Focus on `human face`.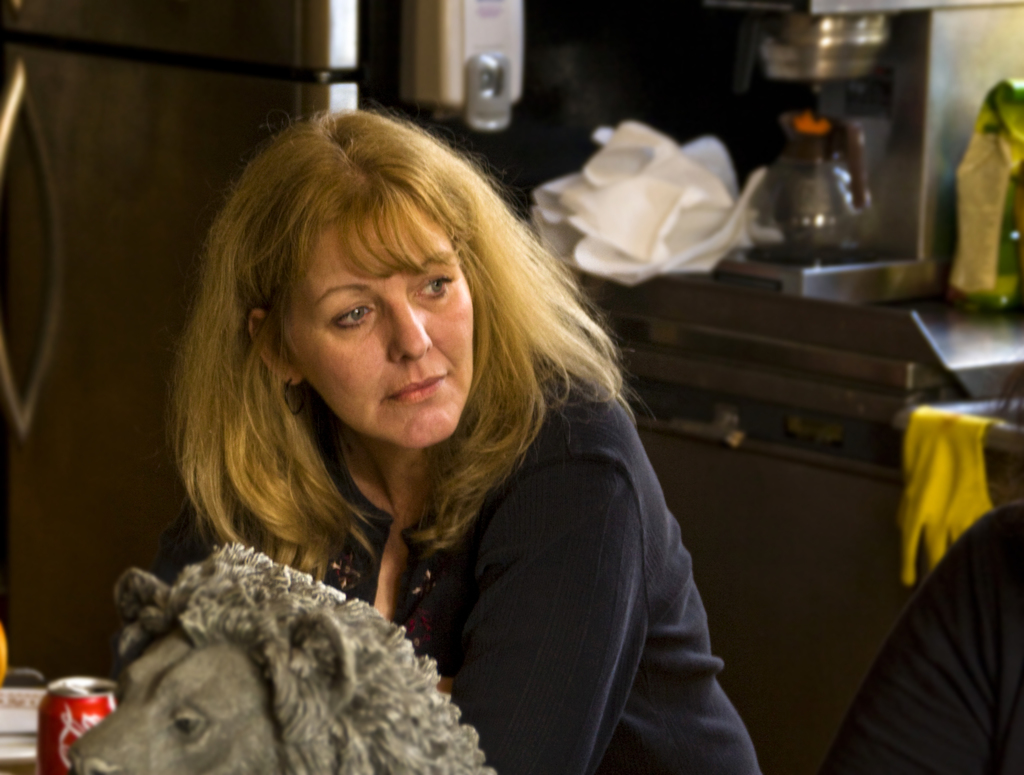
Focused at [281,215,491,457].
